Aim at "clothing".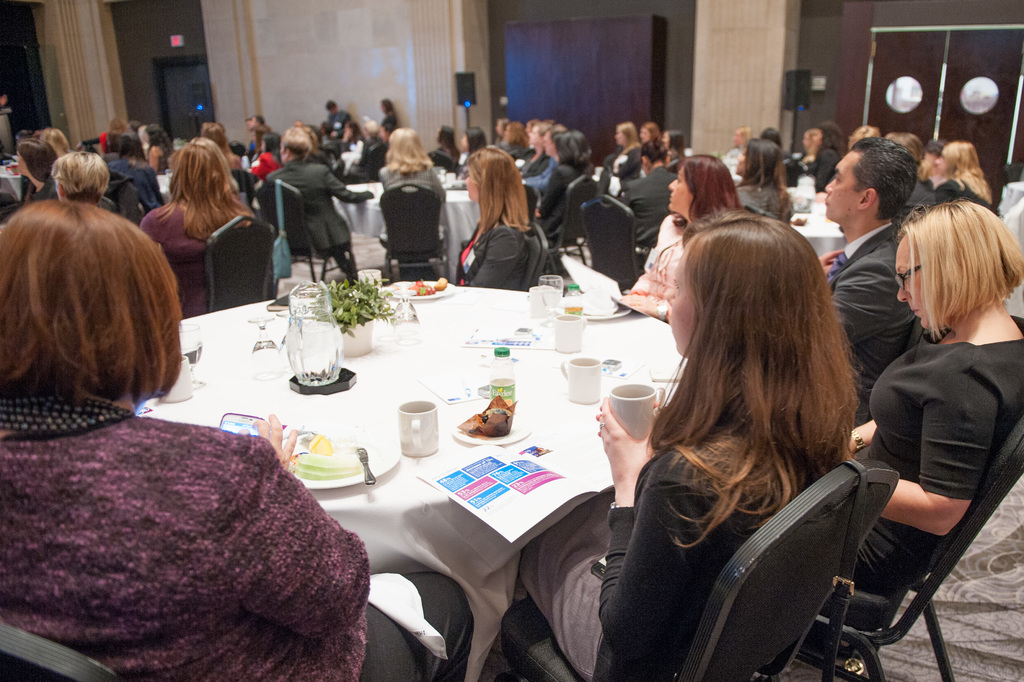
Aimed at <box>618,162,680,271</box>.
